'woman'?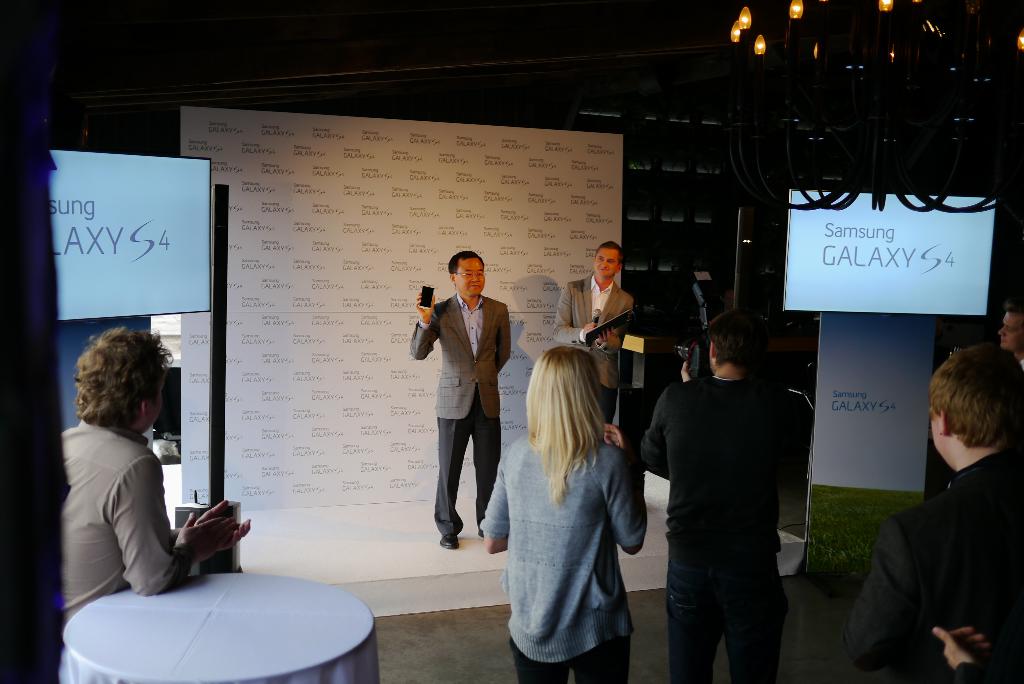
box(492, 332, 657, 682)
